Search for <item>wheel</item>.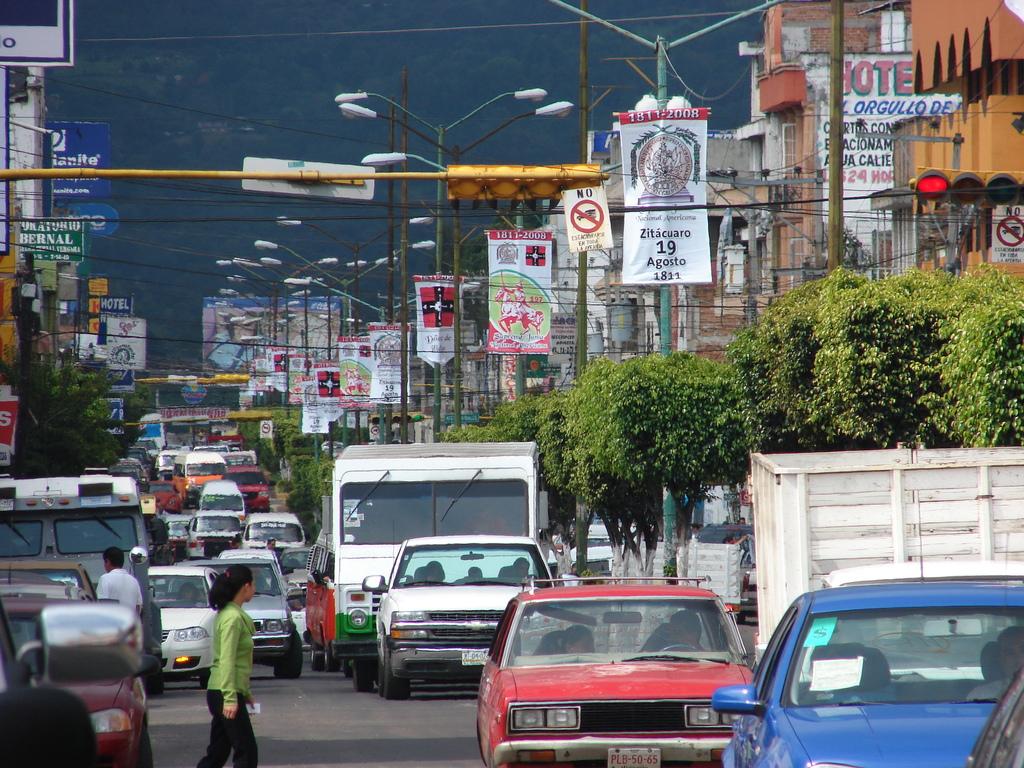
Found at l=351, t=657, r=380, b=696.
